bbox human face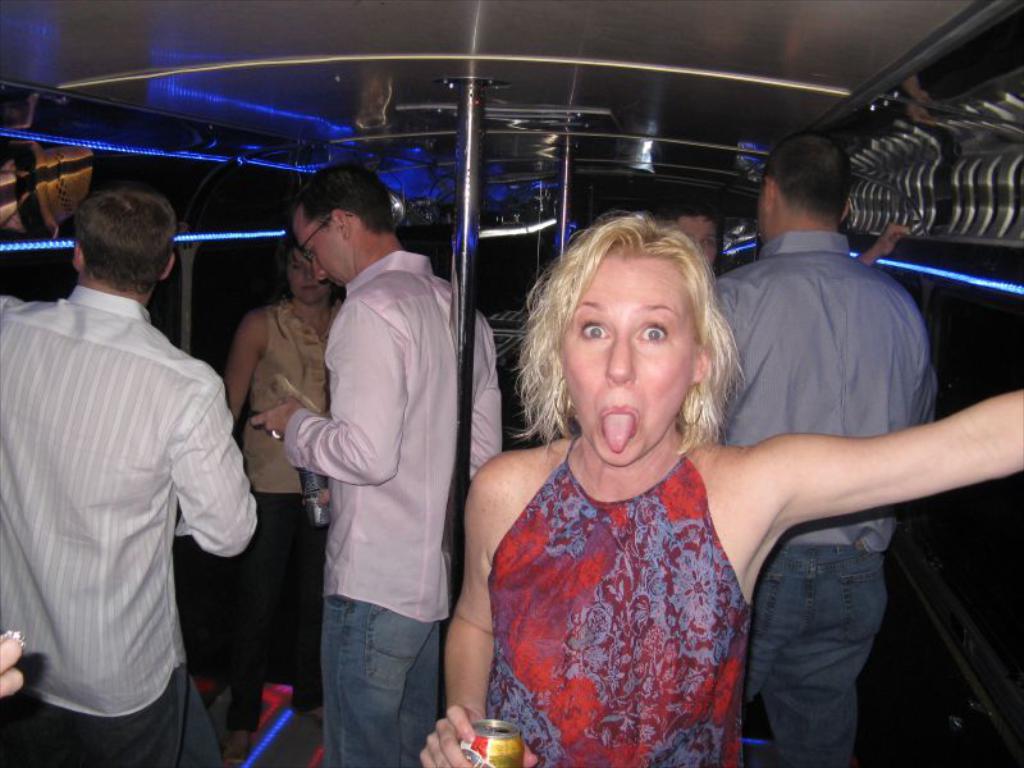
box=[678, 215, 716, 266]
